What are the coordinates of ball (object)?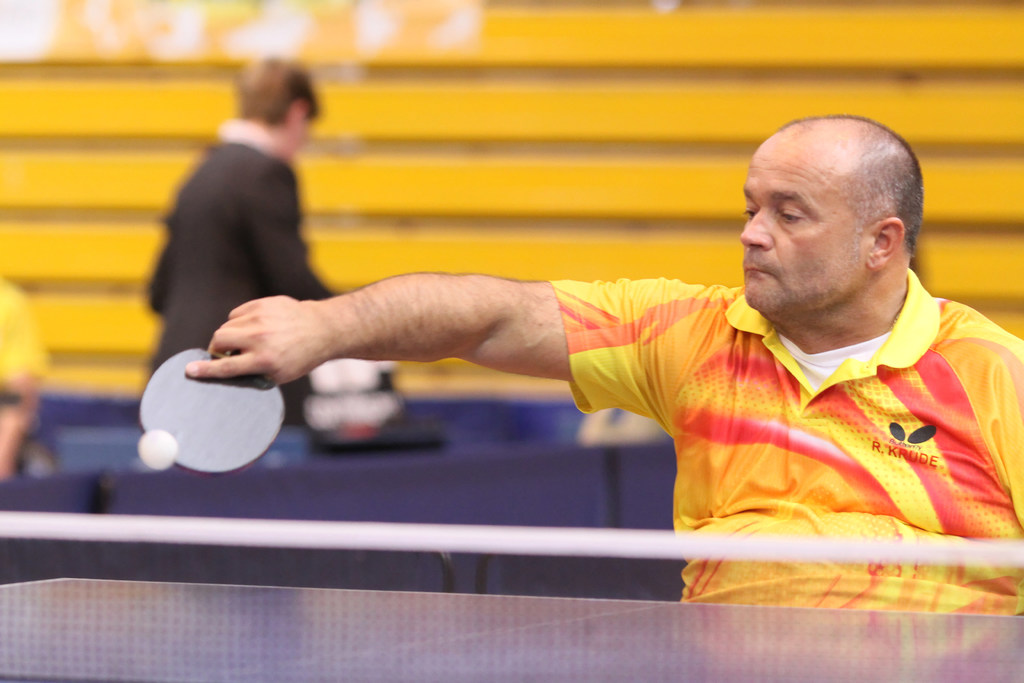
137 431 176 470.
